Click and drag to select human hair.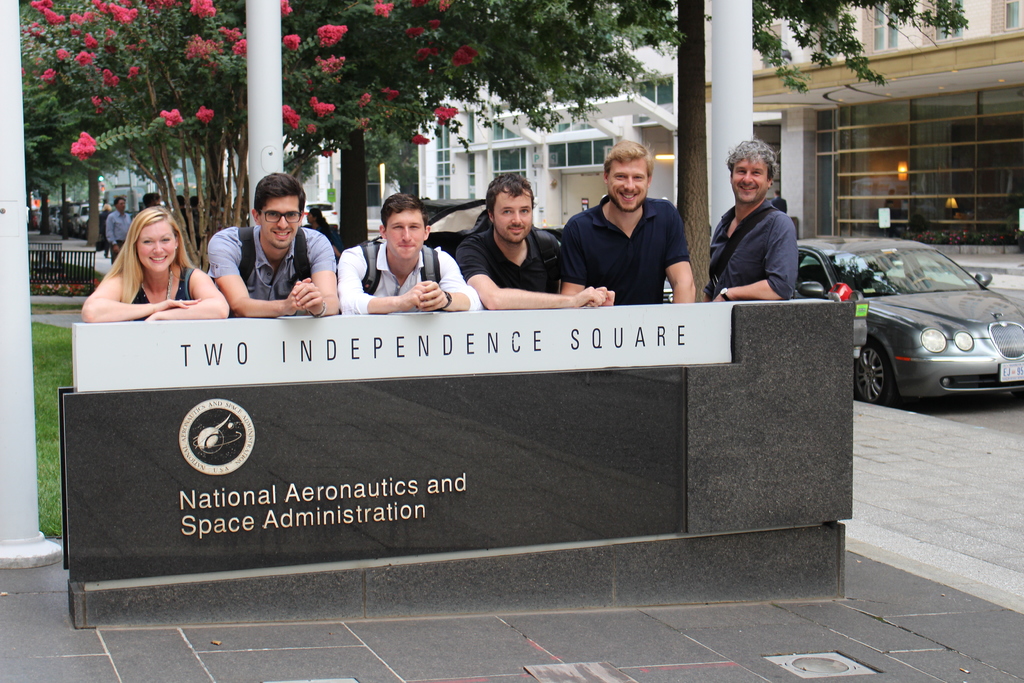
Selection: detection(255, 173, 305, 215).
